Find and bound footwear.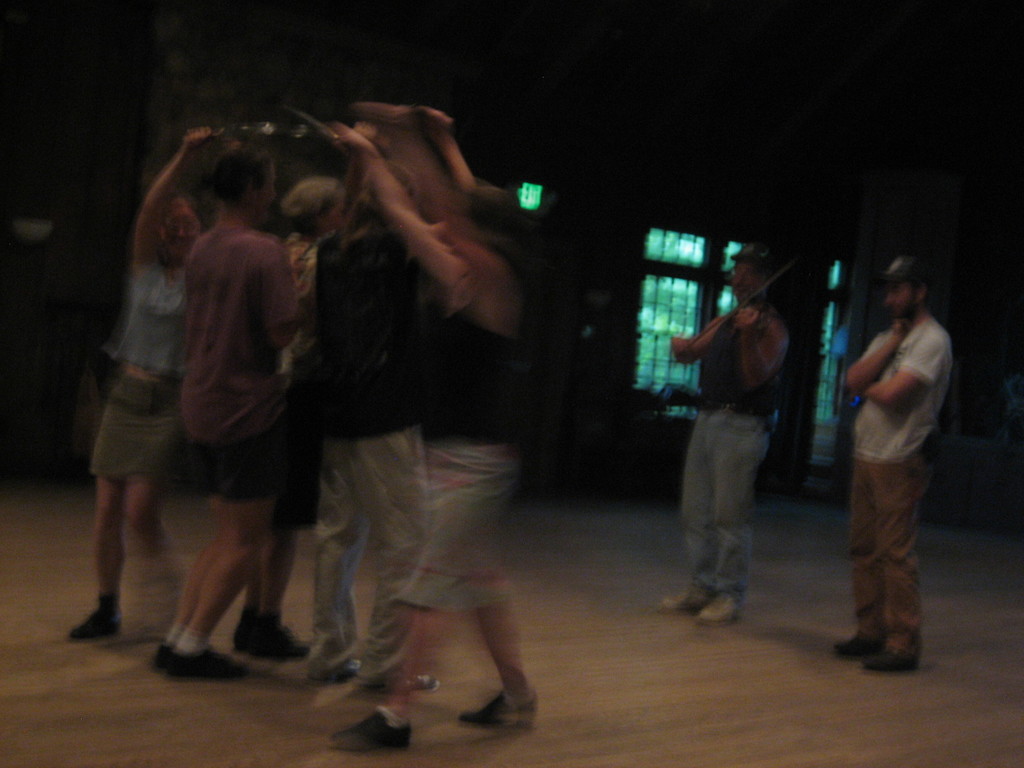
Bound: (left=861, top=644, right=918, bottom=669).
